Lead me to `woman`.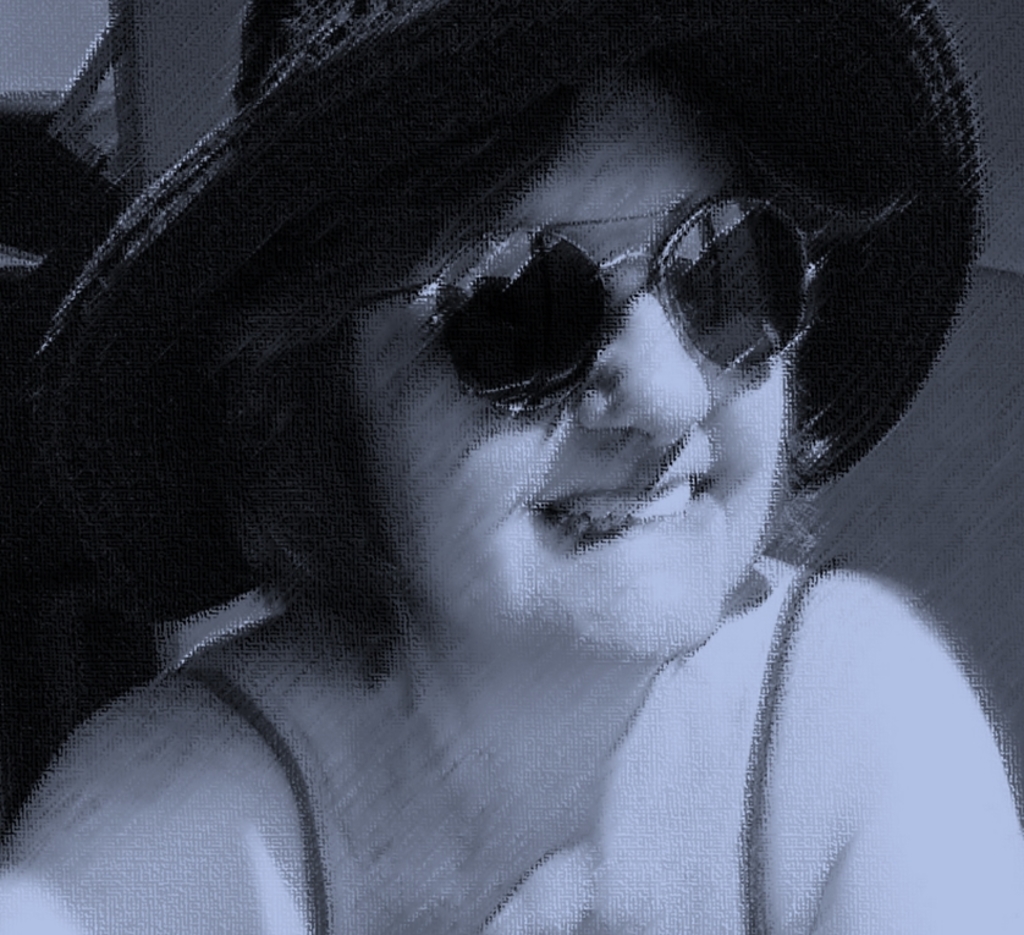
Lead to box=[0, 9, 1023, 925].
